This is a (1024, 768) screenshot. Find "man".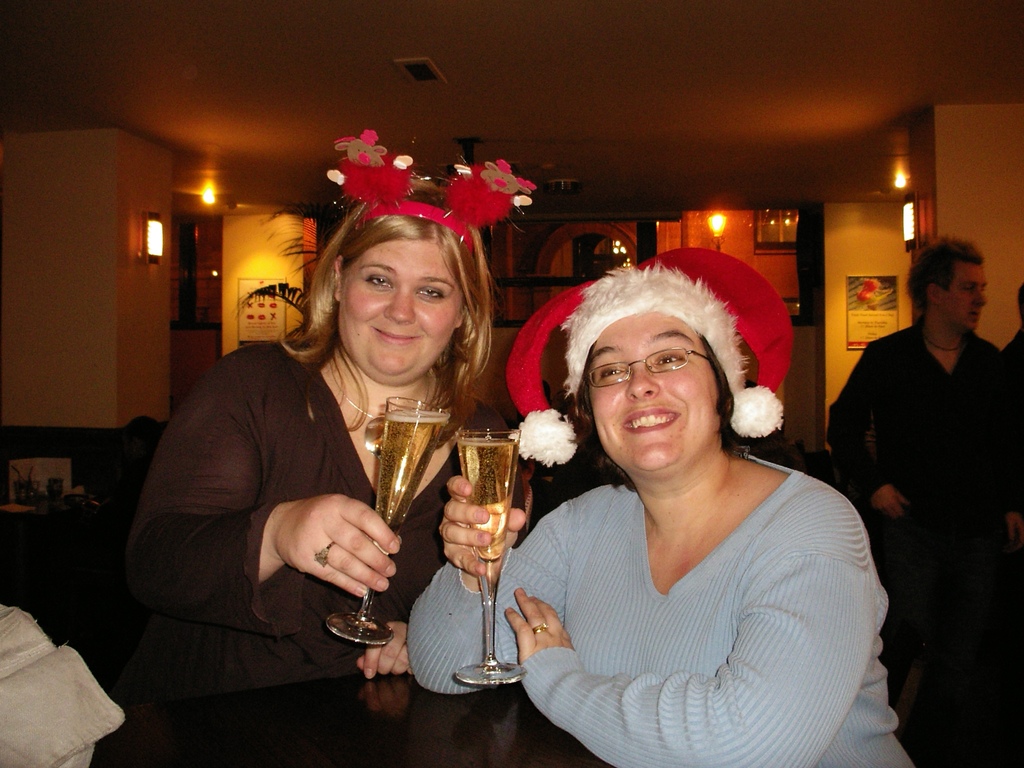
Bounding box: {"left": 823, "top": 235, "right": 1016, "bottom": 767}.
